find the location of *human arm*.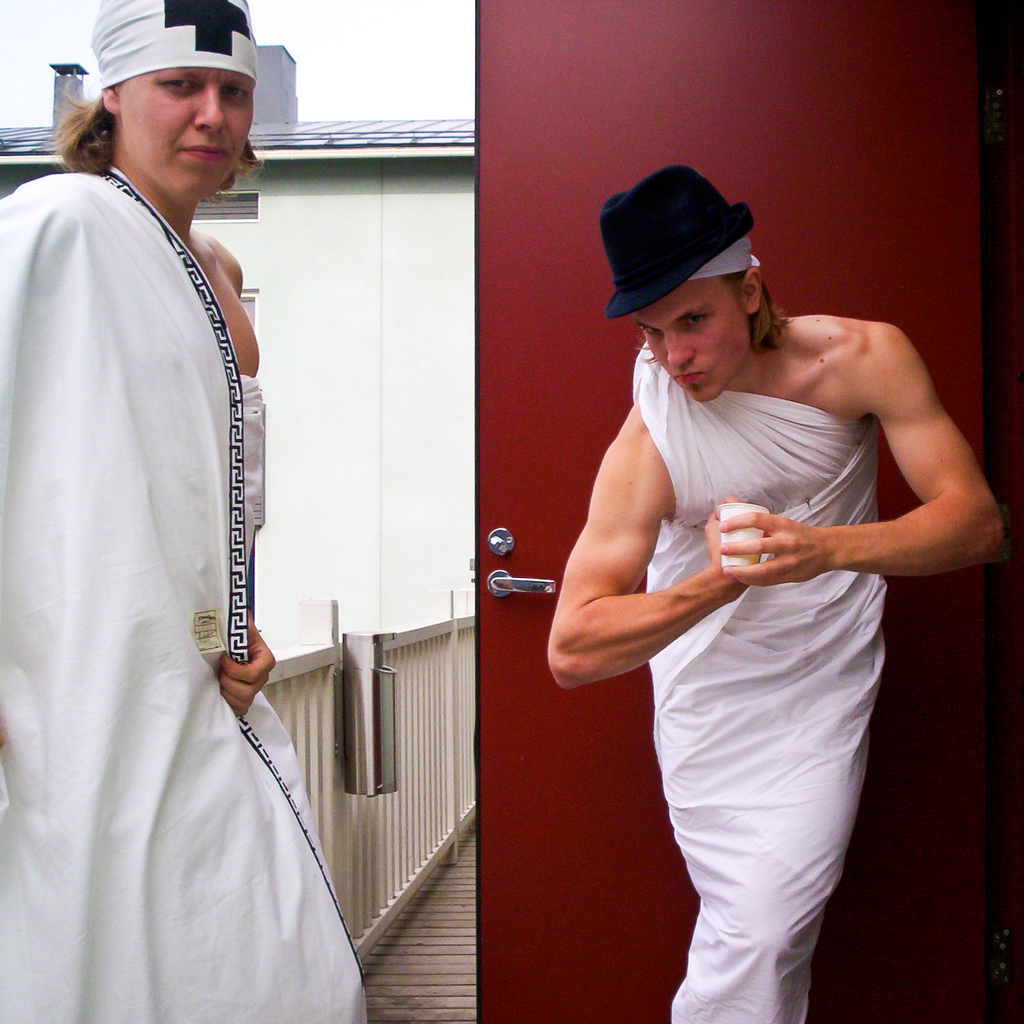
Location: (715, 319, 1008, 575).
